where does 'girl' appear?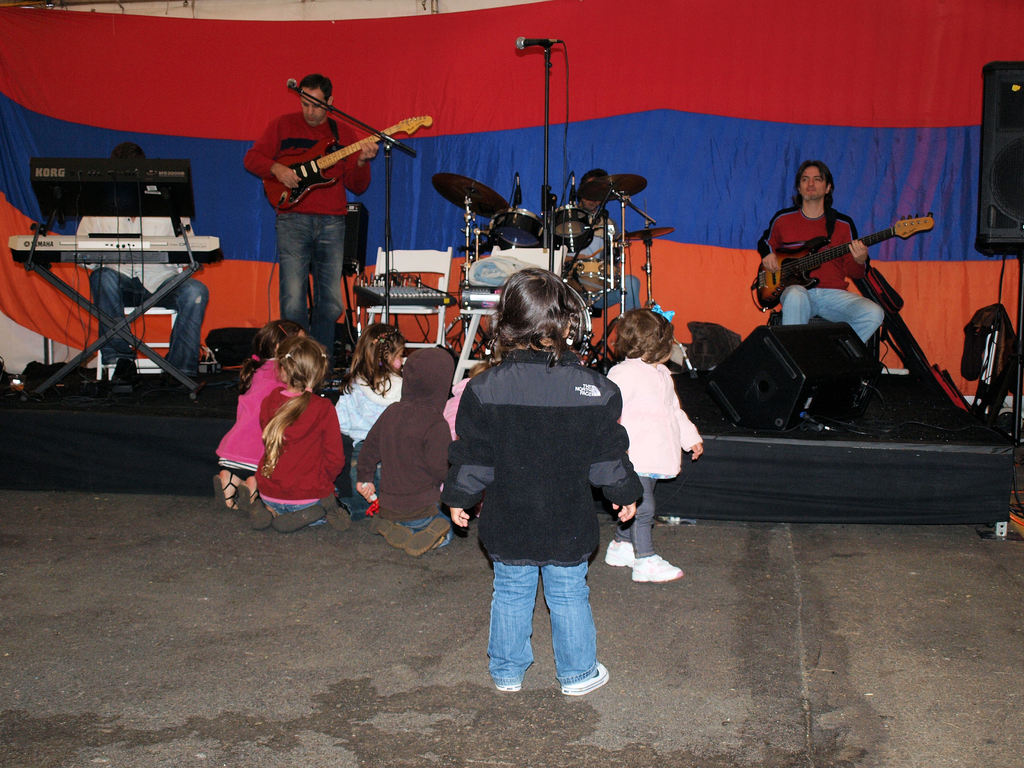
Appears at <region>447, 268, 640, 699</region>.
